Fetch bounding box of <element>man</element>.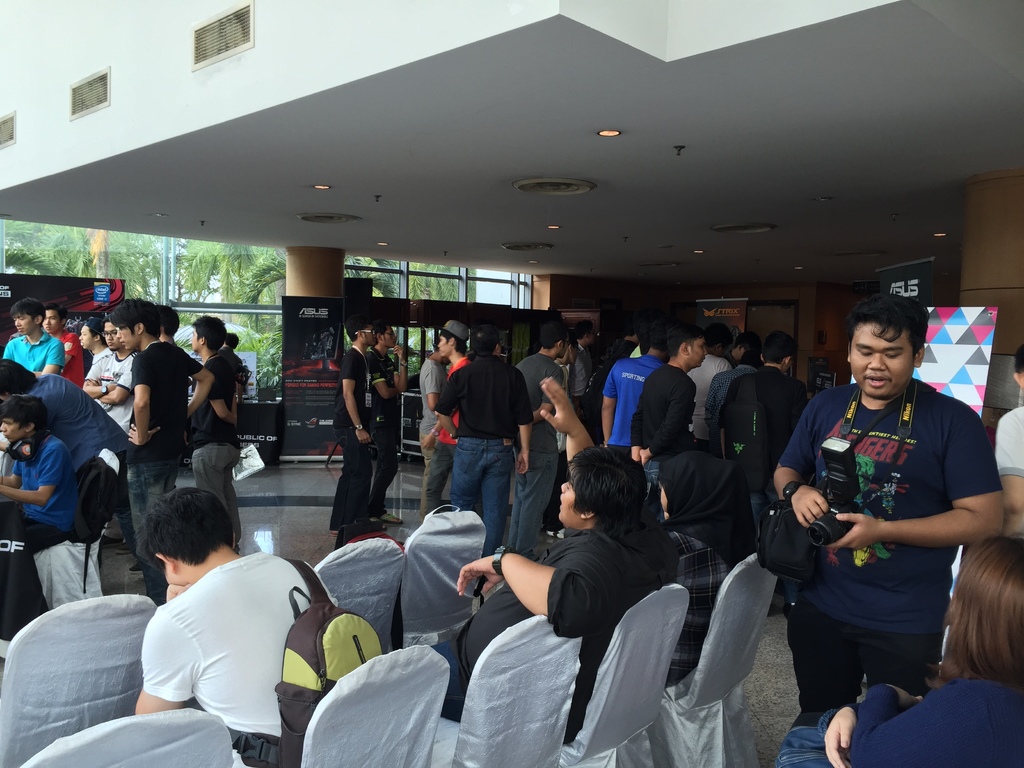
Bbox: 514:320:567:549.
